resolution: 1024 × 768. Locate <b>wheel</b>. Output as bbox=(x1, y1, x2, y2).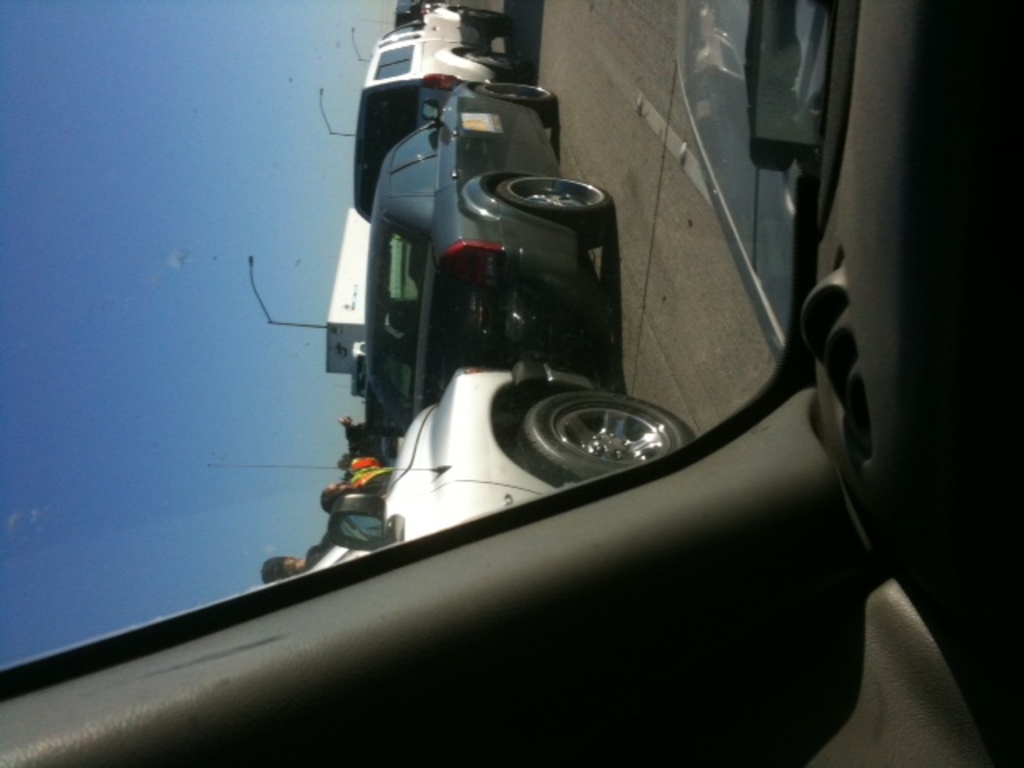
bbox=(498, 170, 622, 253).
